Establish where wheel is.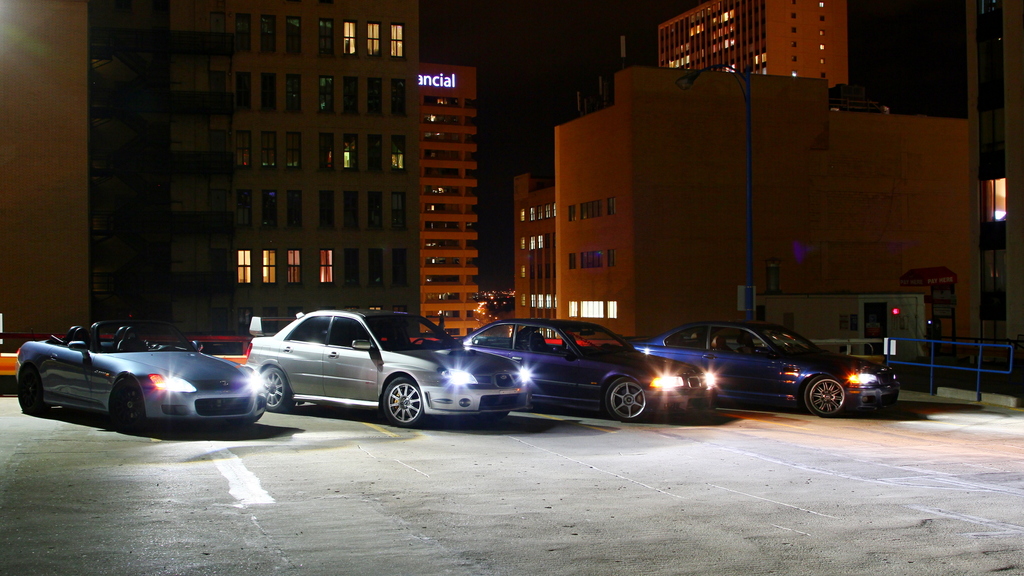
Established at x1=605, y1=377, x2=644, y2=424.
